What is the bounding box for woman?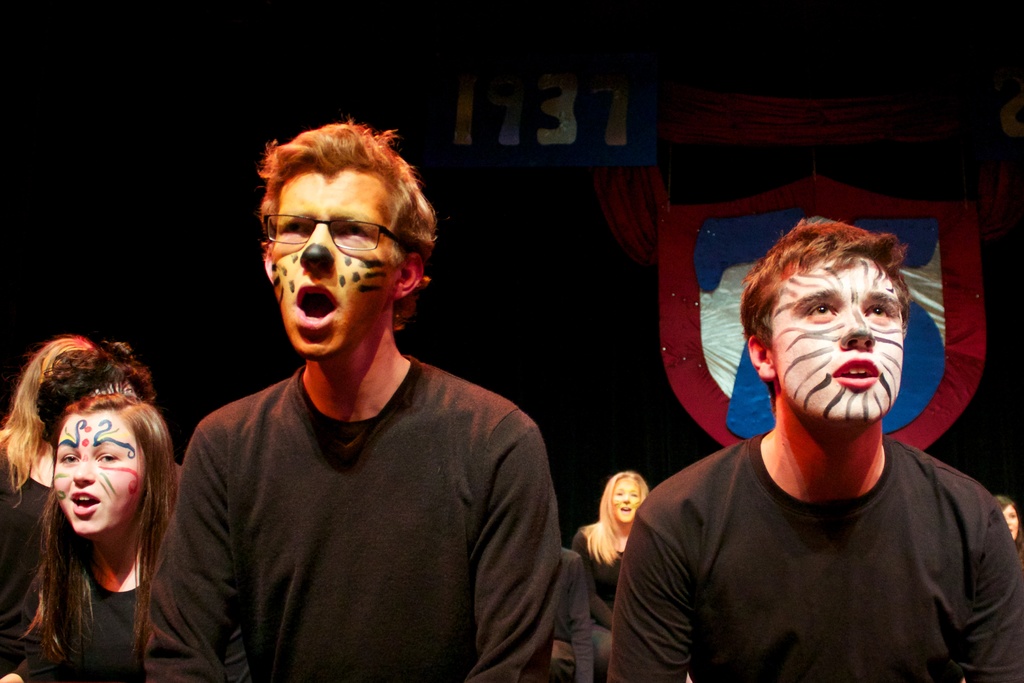
0, 335, 207, 676.
